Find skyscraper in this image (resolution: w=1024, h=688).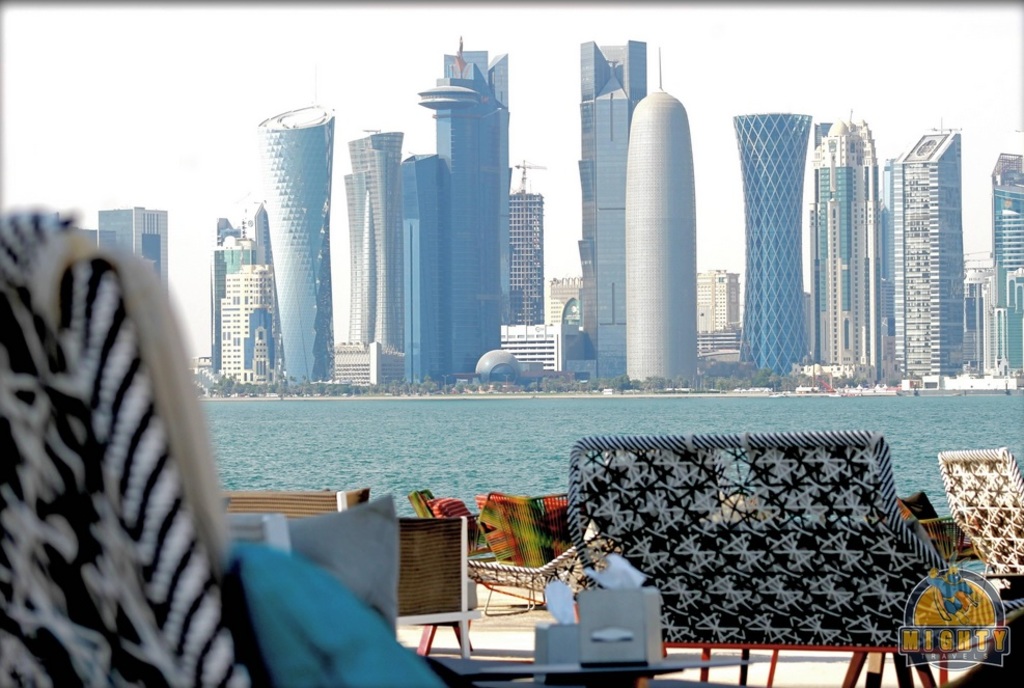
rect(739, 110, 818, 382).
